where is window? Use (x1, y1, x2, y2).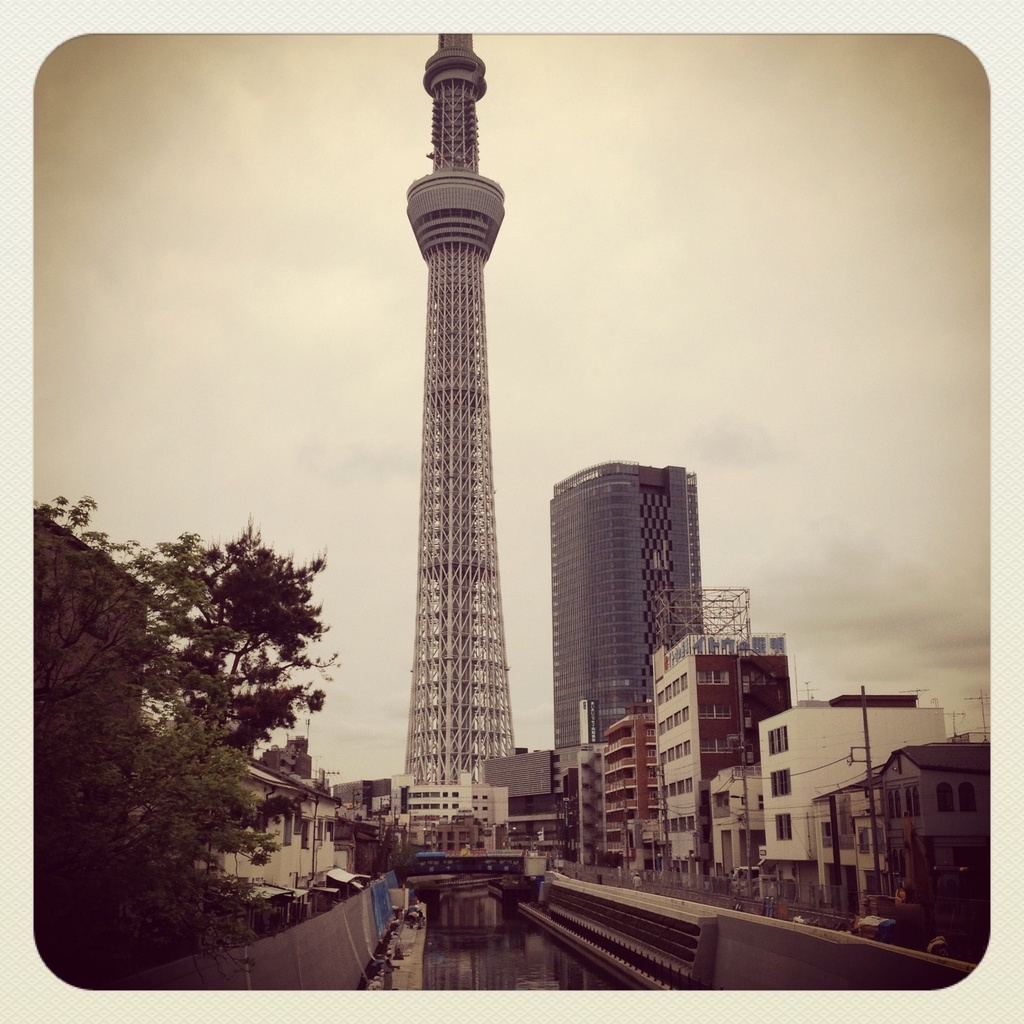
(764, 726, 786, 752).
